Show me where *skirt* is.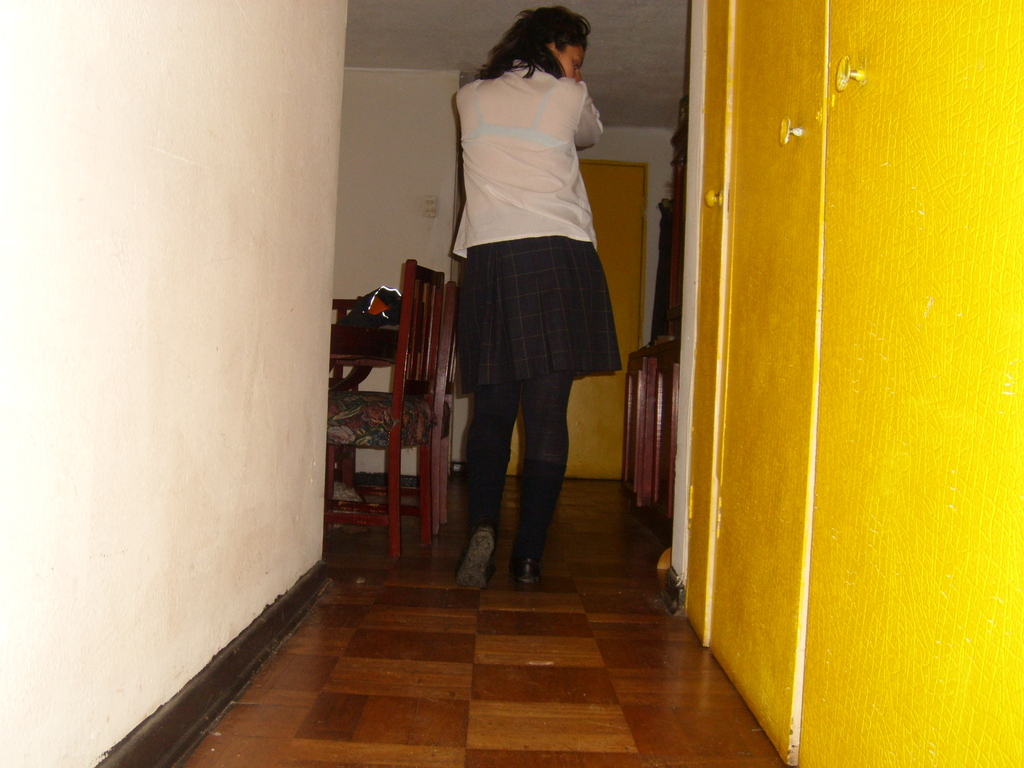
*skirt* is at {"x1": 454, "y1": 237, "x2": 627, "y2": 396}.
